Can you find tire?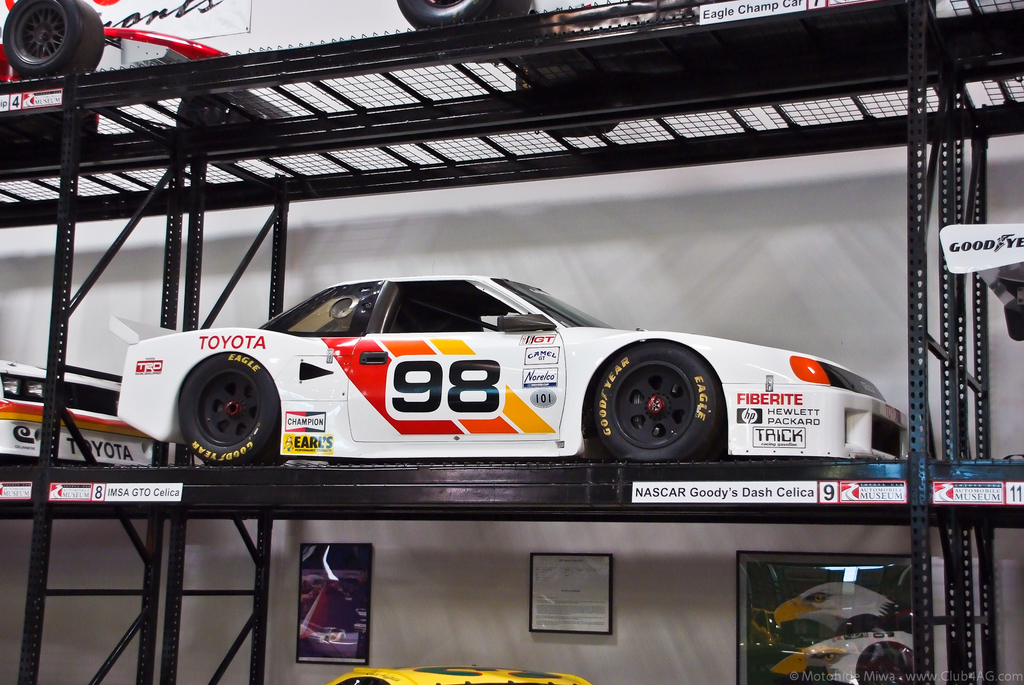
Yes, bounding box: [180, 355, 274, 464].
